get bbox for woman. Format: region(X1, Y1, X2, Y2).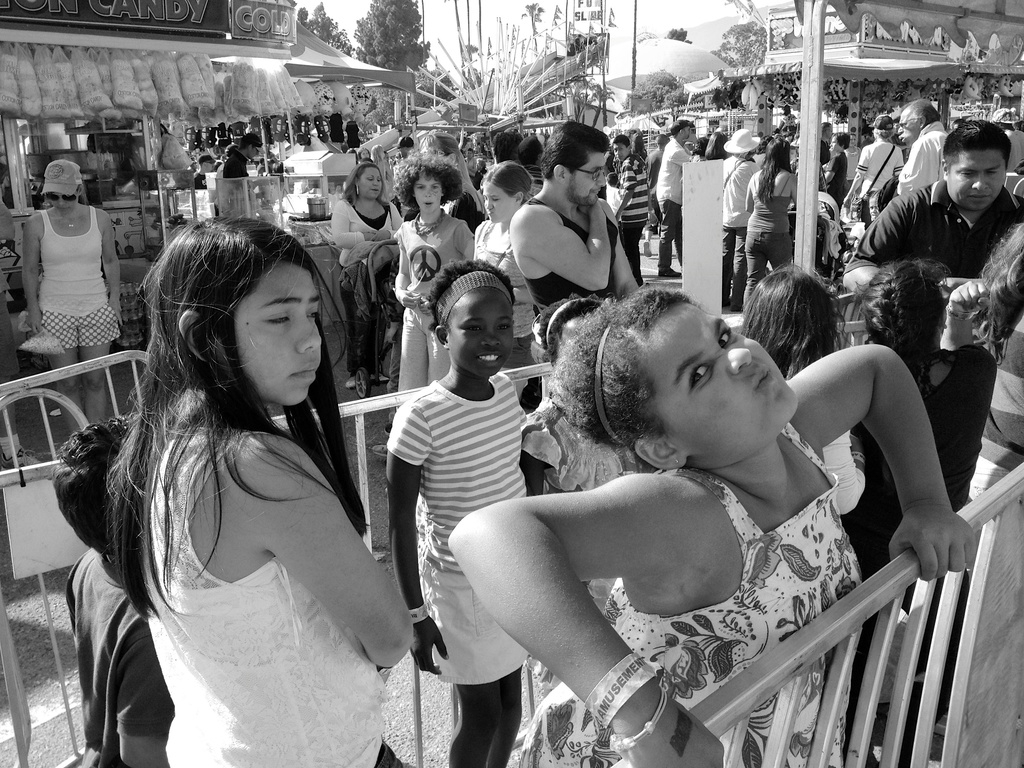
region(332, 163, 407, 401).
